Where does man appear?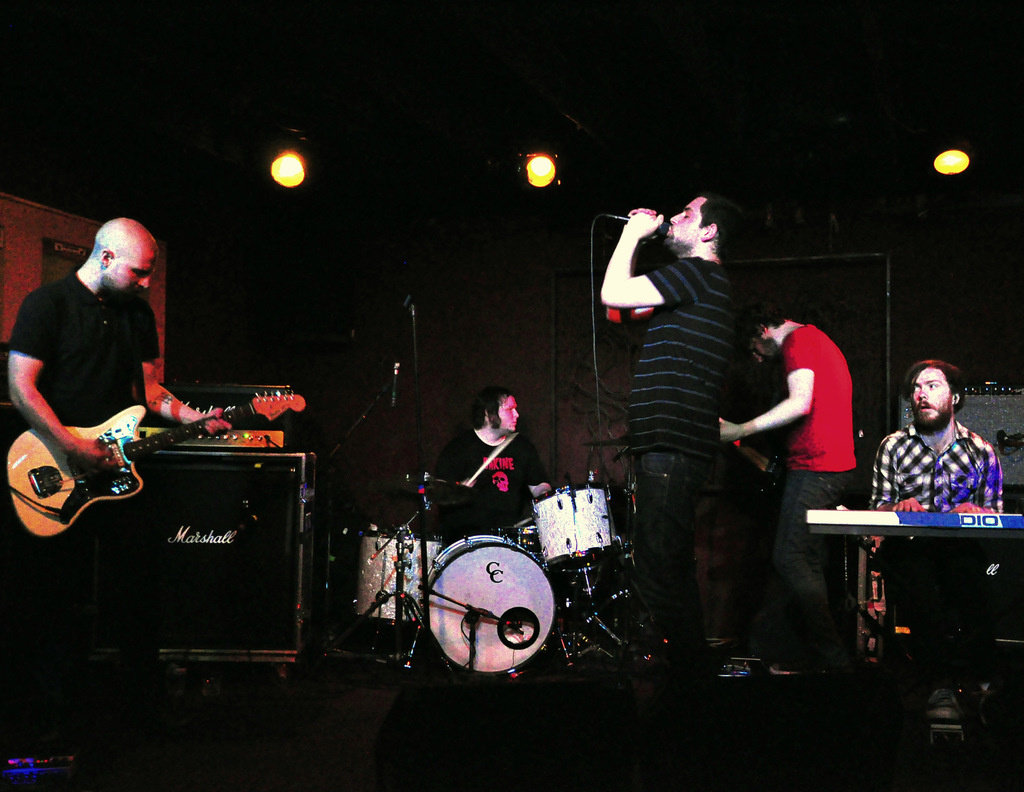
Appears at <bbox>713, 297, 853, 675</bbox>.
